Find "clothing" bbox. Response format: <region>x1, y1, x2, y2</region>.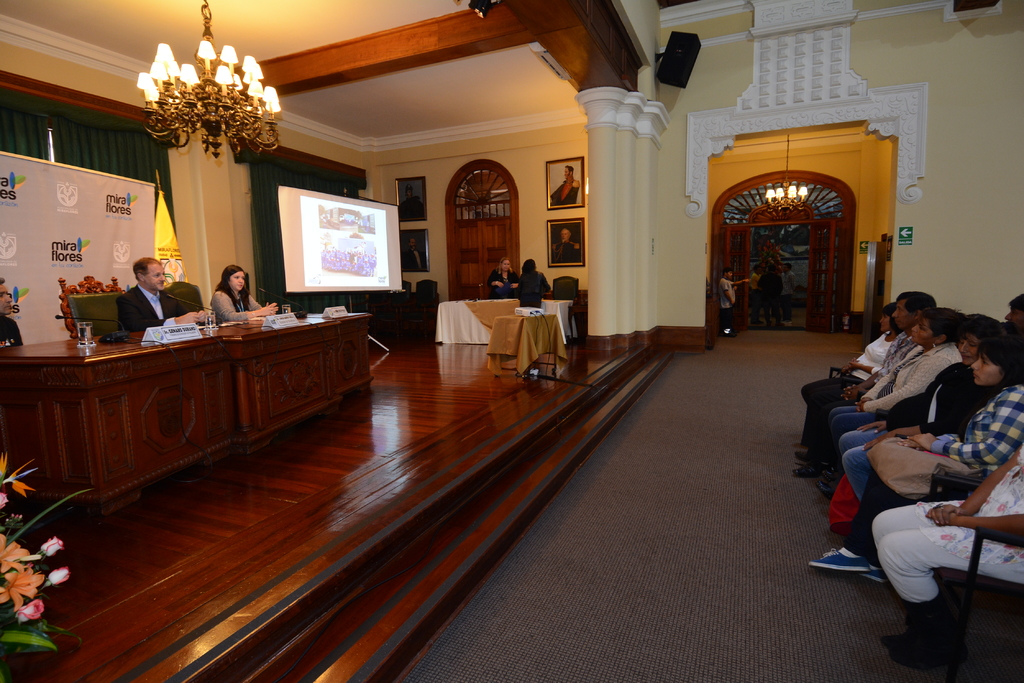
<region>780, 268, 797, 322</region>.
